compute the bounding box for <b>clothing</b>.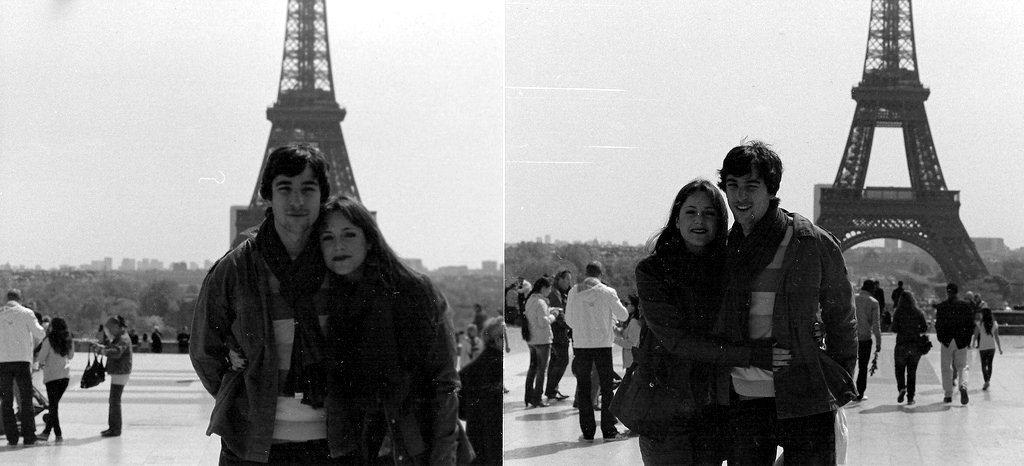
crop(565, 277, 625, 442).
